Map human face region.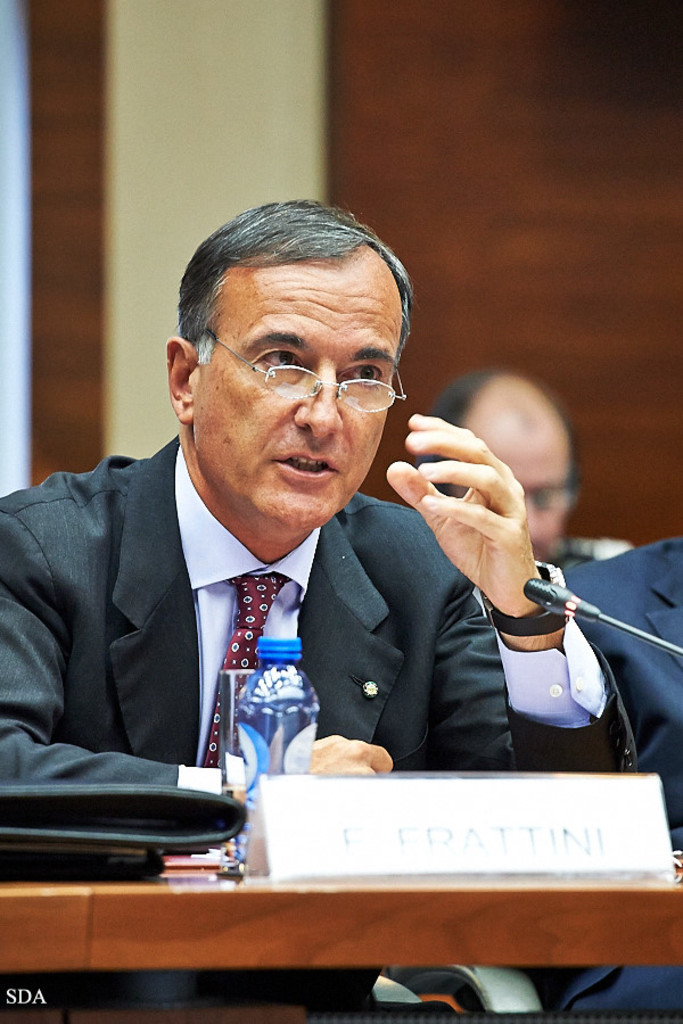
Mapped to (479, 432, 565, 561).
